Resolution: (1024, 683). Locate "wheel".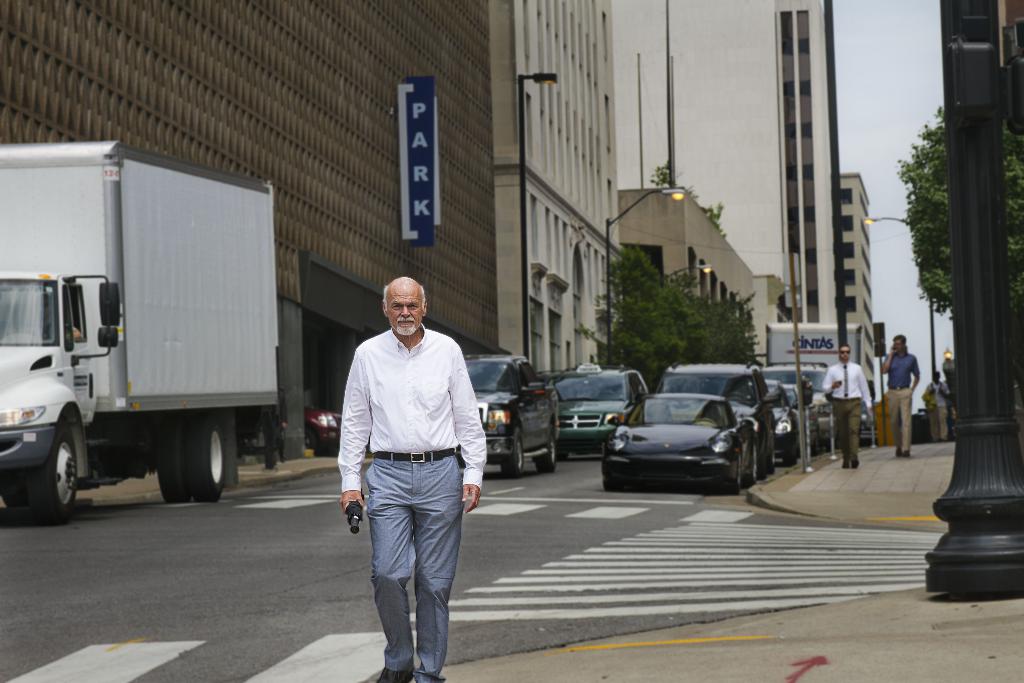
left=507, top=432, right=524, bottom=475.
